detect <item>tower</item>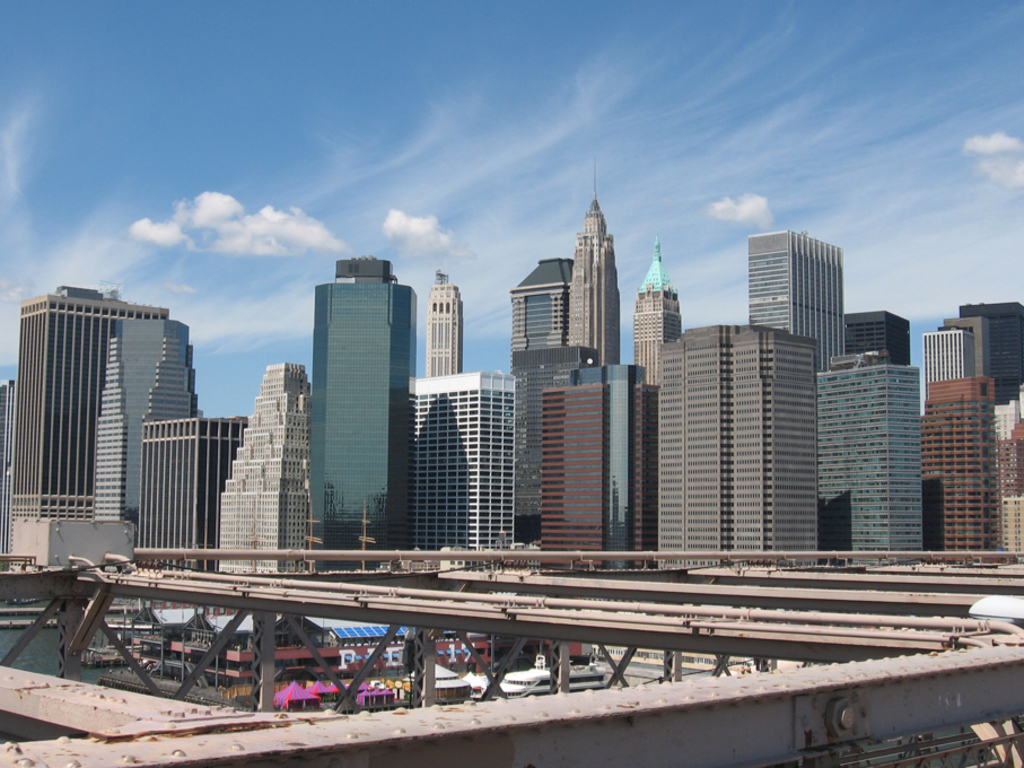
(left=927, top=376, right=1004, bottom=565)
